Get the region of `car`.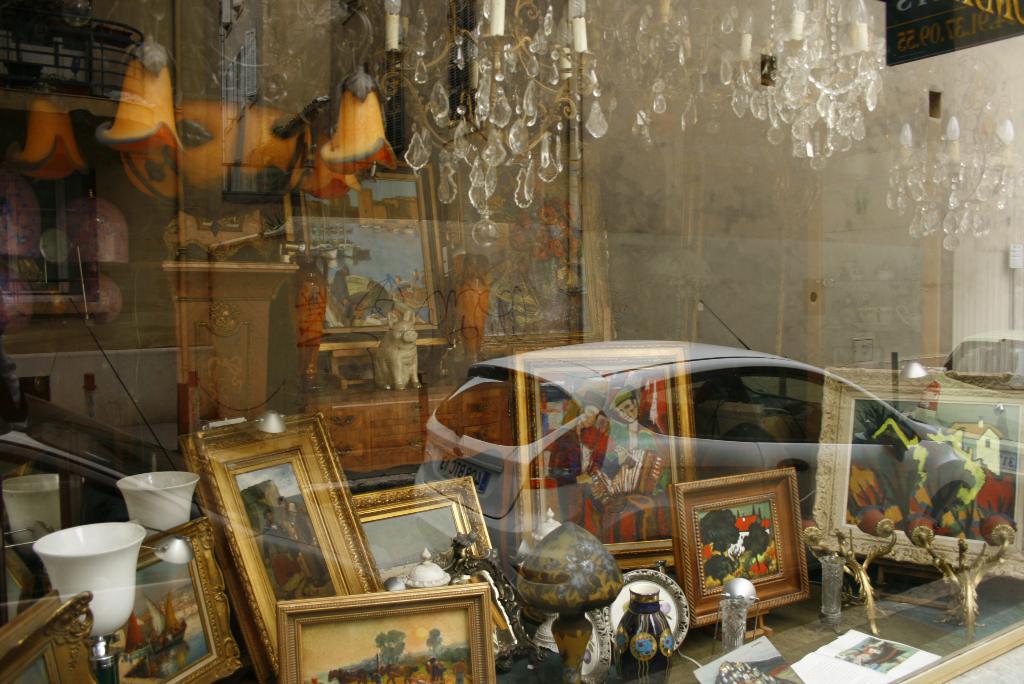
box=[410, 298, 984, 585].
